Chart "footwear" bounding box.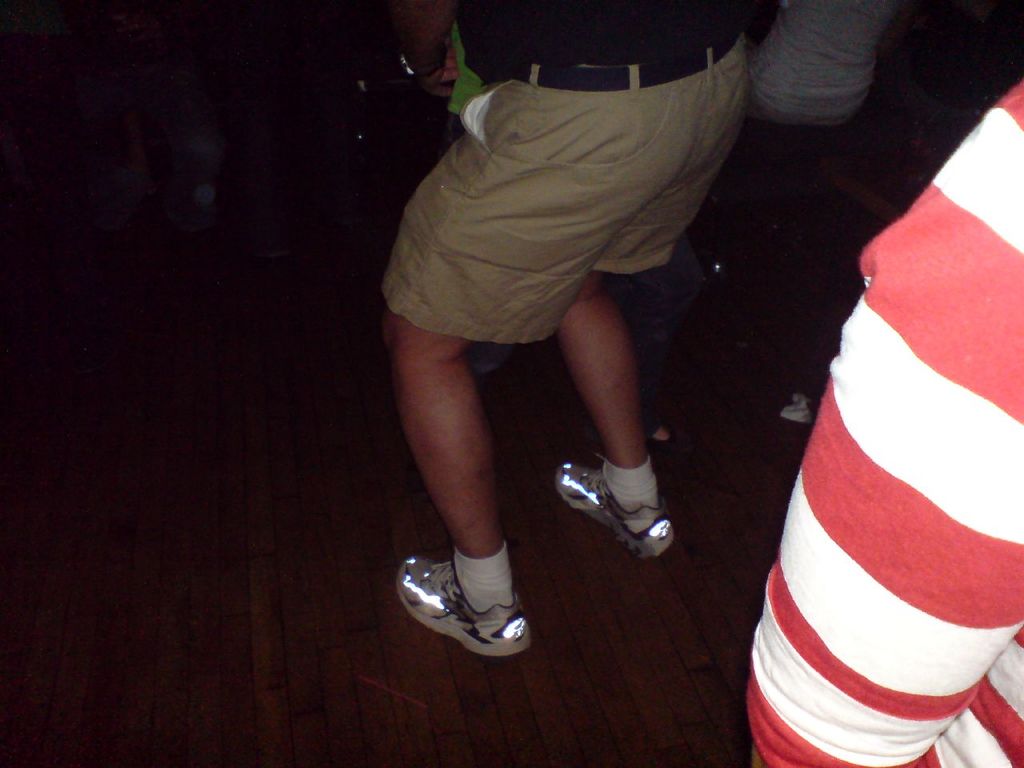
Charted: x1=396 y1=554 x2=533 y2=656.
